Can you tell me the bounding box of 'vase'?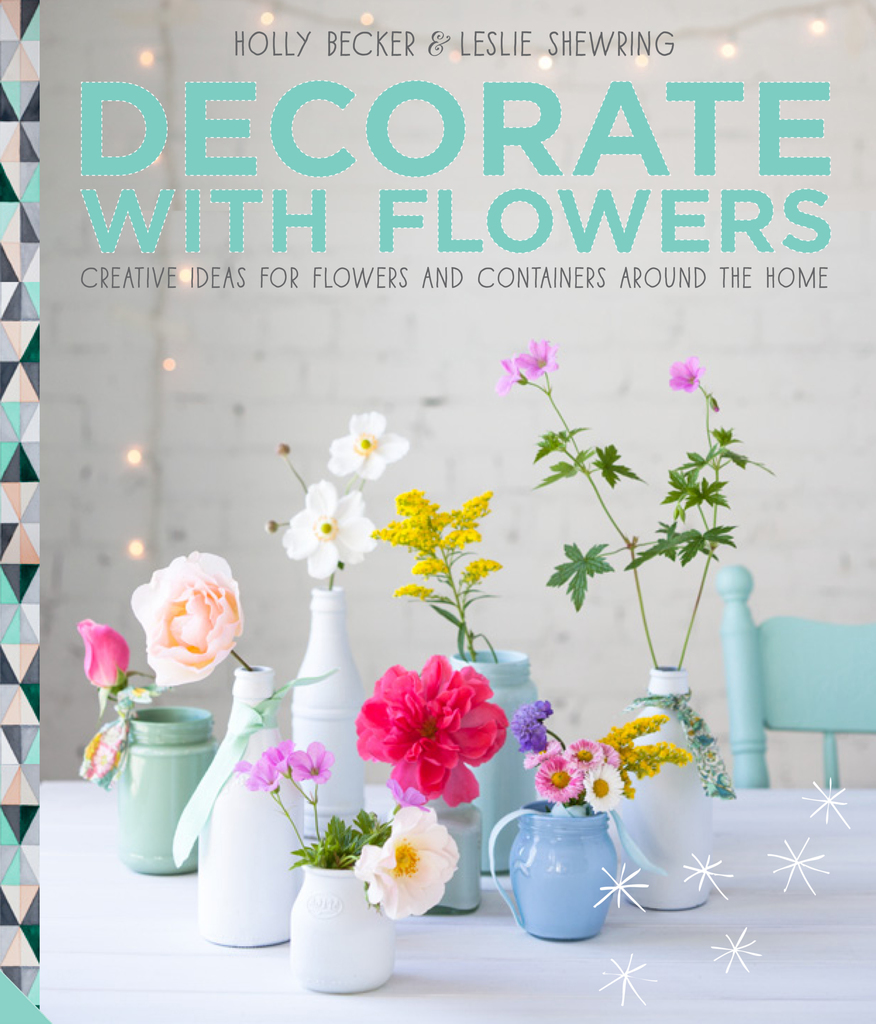
287, 581, 368, 840.
